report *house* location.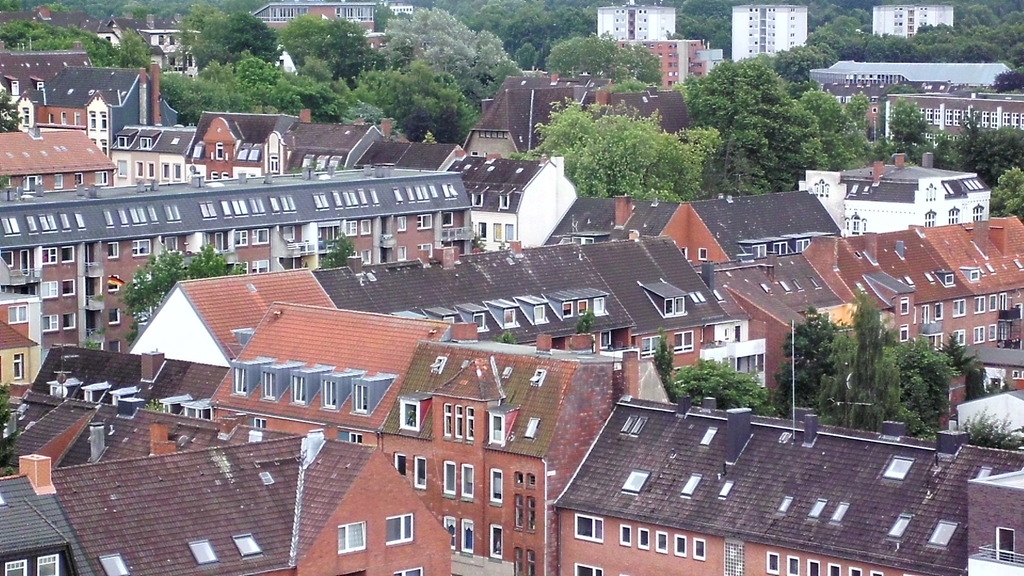
Report: (x1=215, y1=313, x2=473, y2=451).
